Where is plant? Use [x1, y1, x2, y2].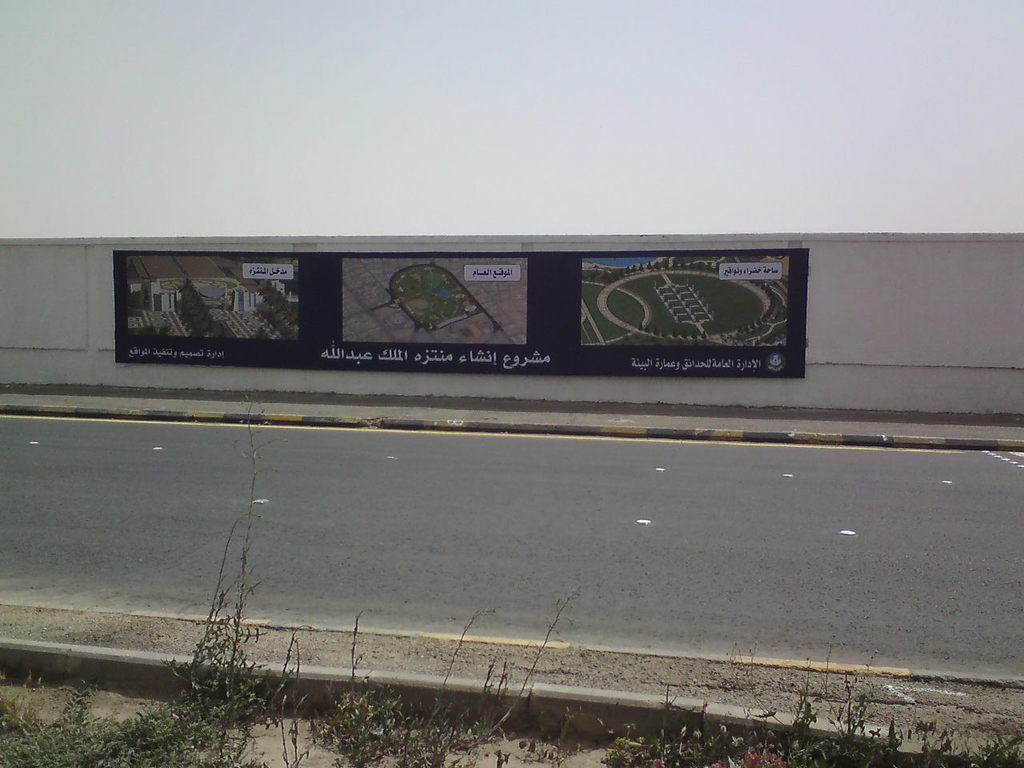
[224, 390, 283, 713].
